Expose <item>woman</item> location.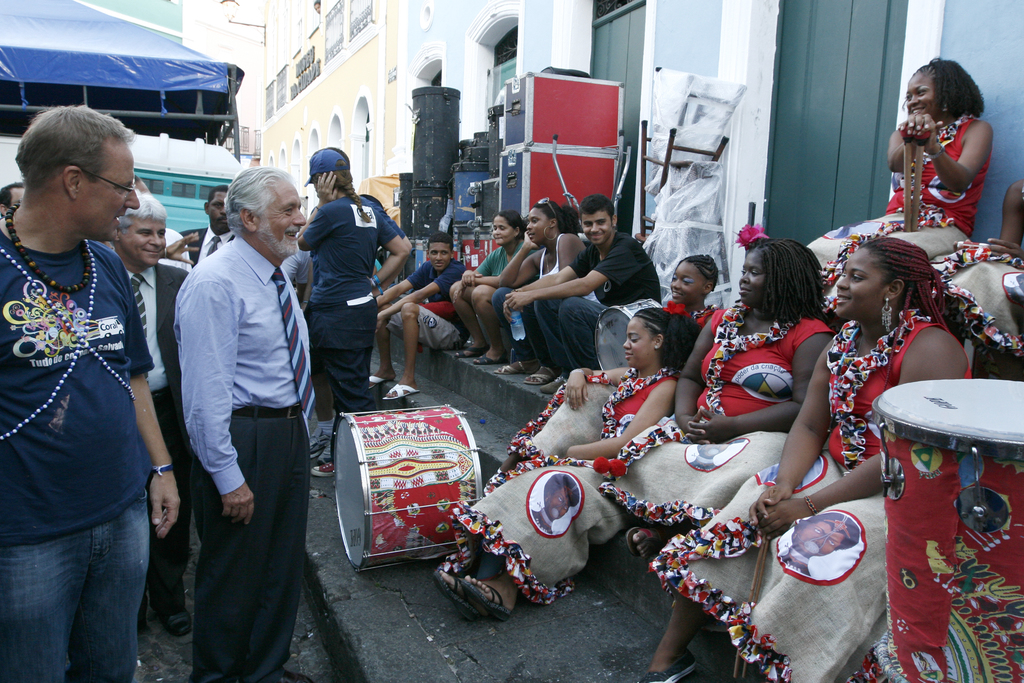
Exposed at (x1=451, y1=209, x2=530, y2=365).
